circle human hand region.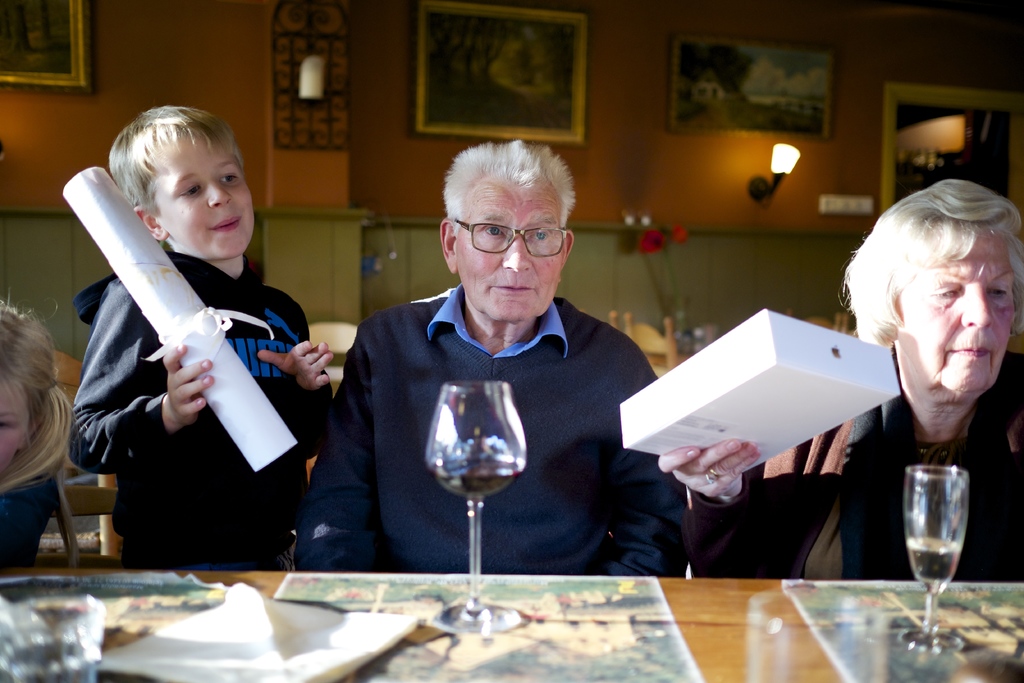
Region: (left=256, top=333, right=328, bottom=402).
